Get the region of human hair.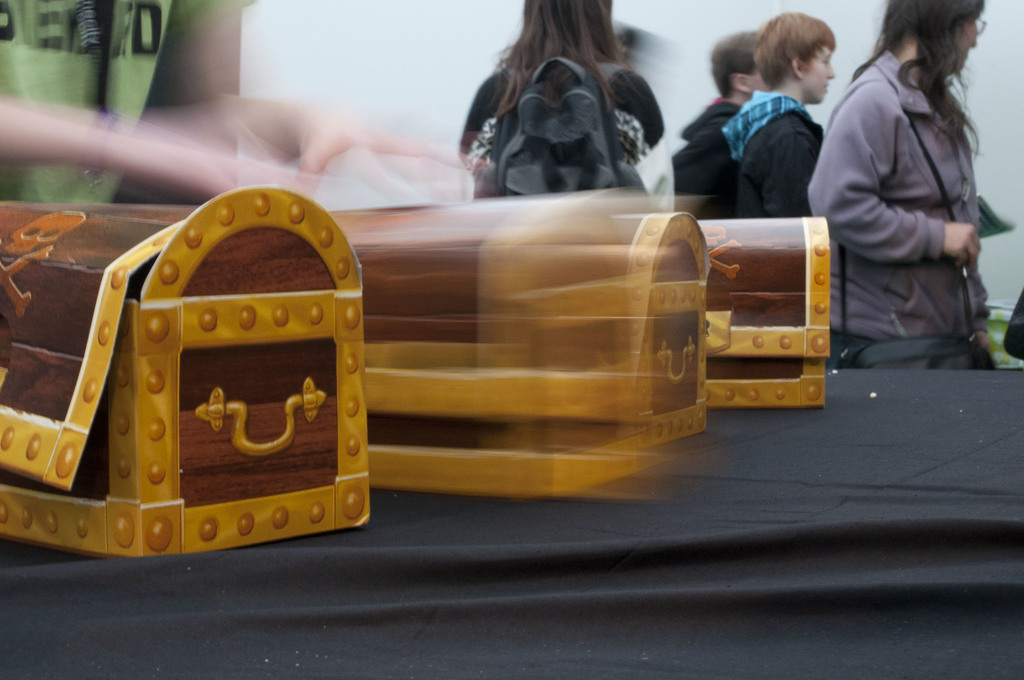
[485,0,629,134].
